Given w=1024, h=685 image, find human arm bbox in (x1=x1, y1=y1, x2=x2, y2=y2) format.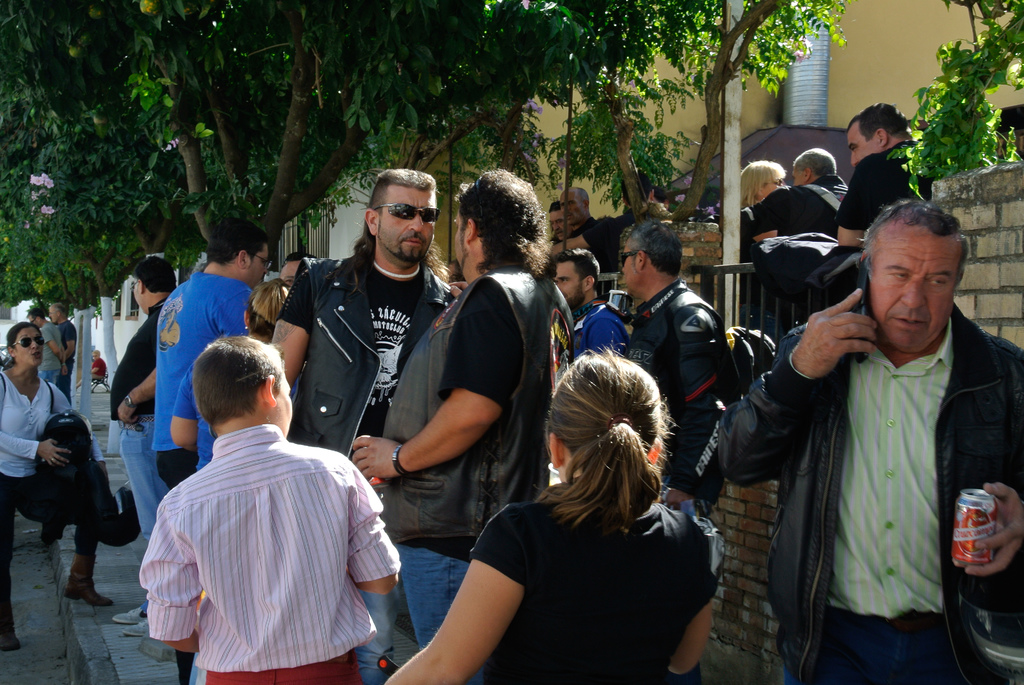
(x1=114, y1=359, x2=161, y2=425).
